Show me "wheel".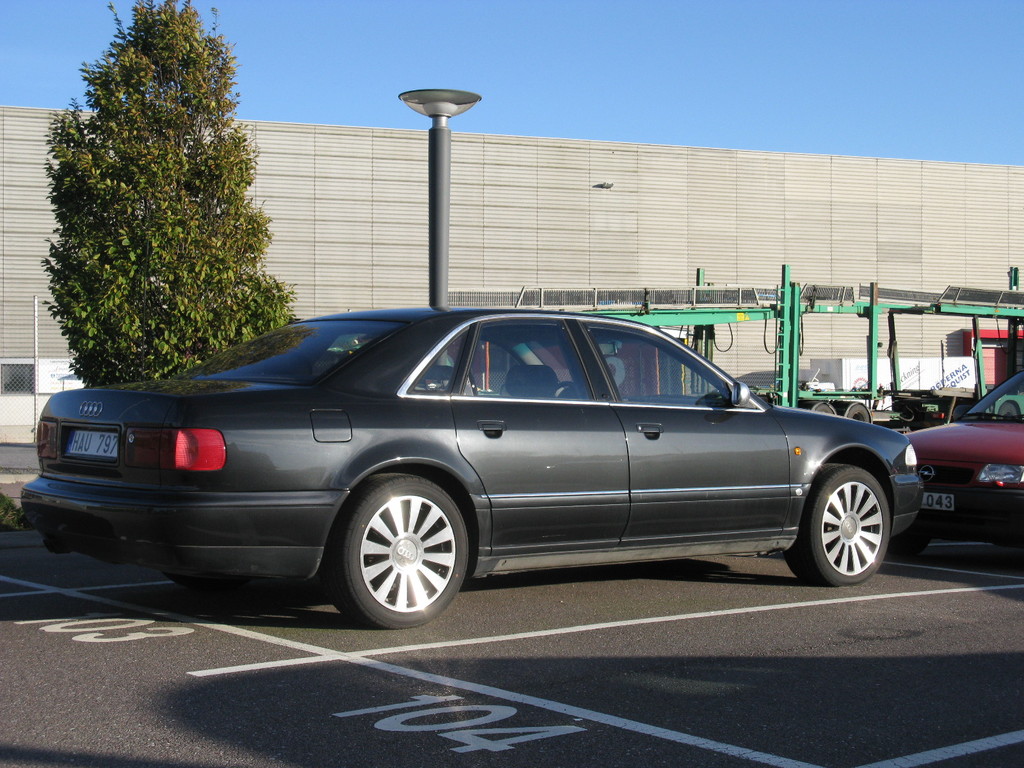
"wheel" is here: box(815, 403, 833, 414).
